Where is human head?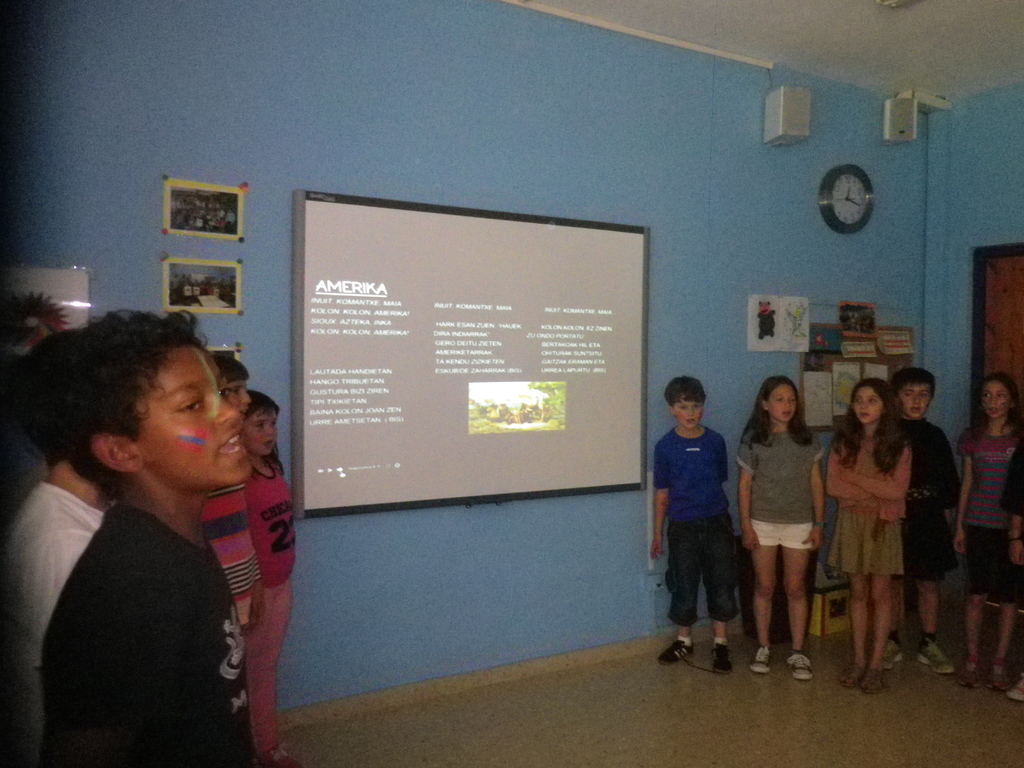
crop(894, 368, 936, 419).
